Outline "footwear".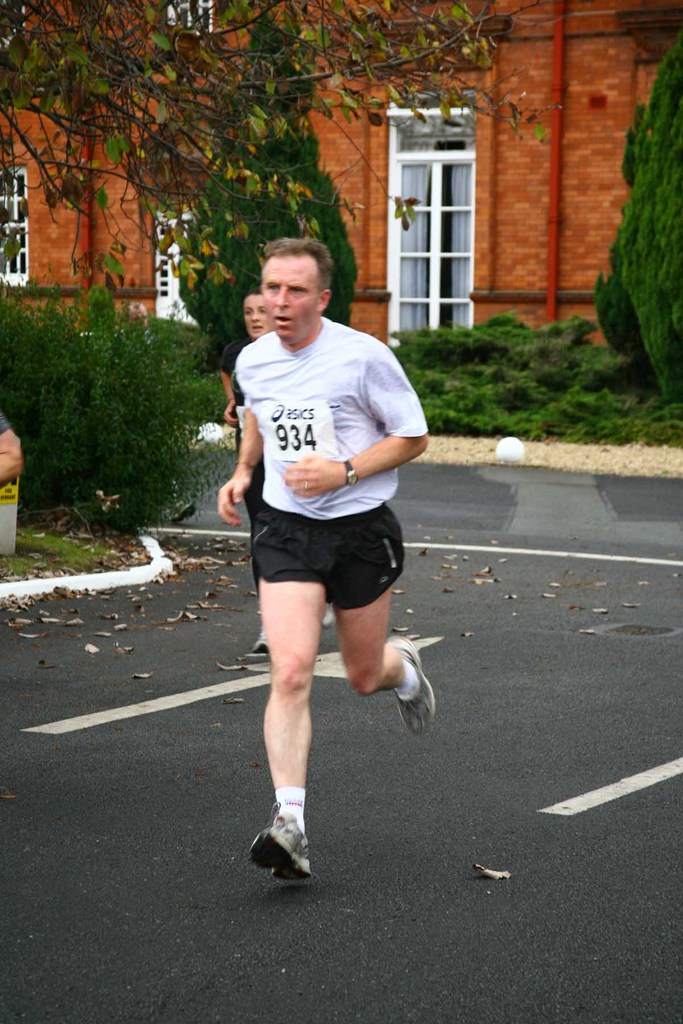
Outline: bbox=(320, 605, 334, 628).
